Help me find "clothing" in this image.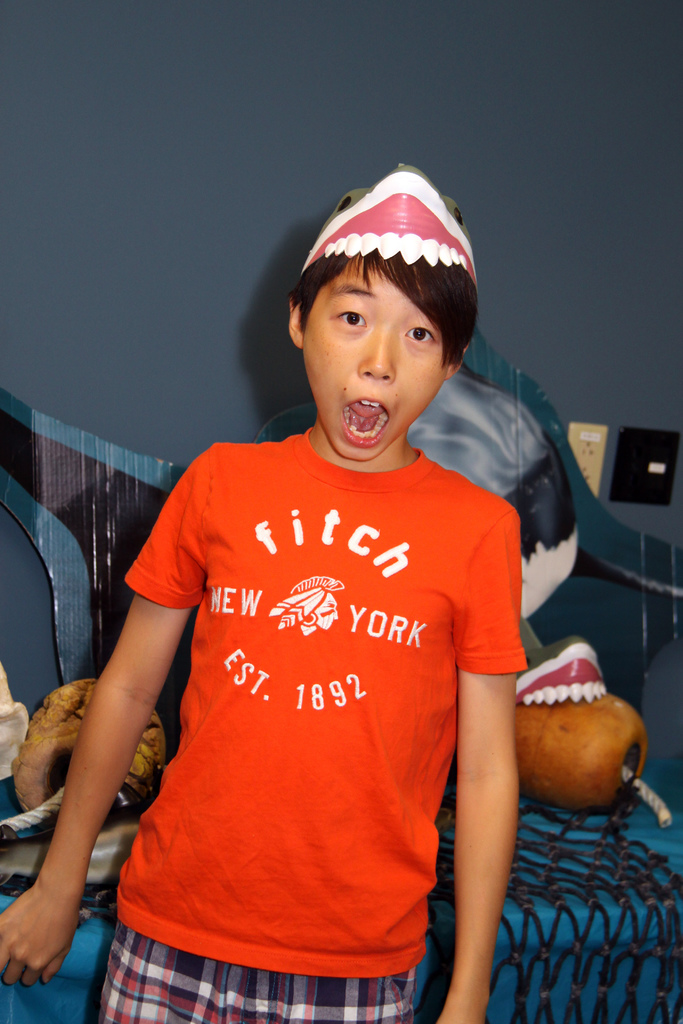
Found it: bbox=[102, 415, 544, 996].
